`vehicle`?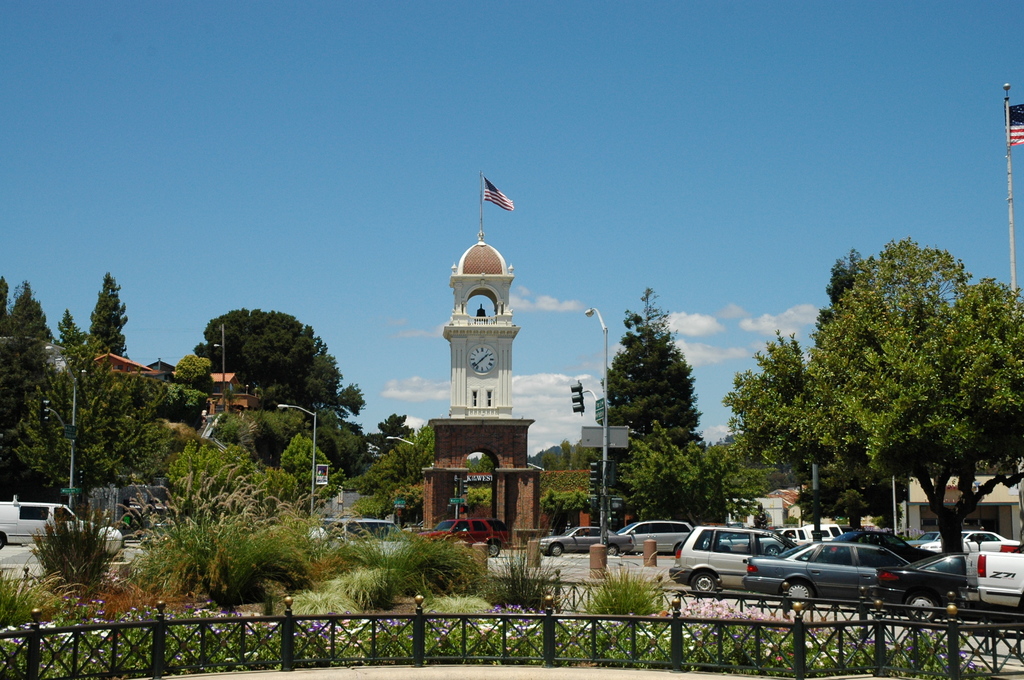
[x1=0, y1=494, x2=93, y2=551]
